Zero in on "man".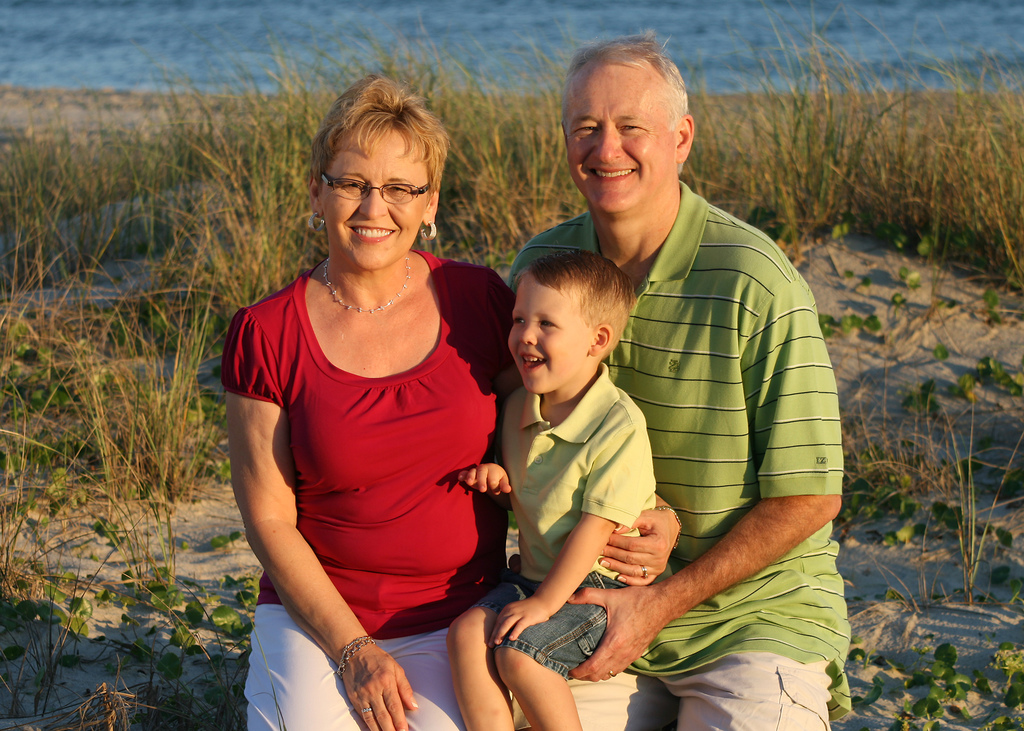
Zeroed in: [left=554, top=56, right=844, bottom=707].
